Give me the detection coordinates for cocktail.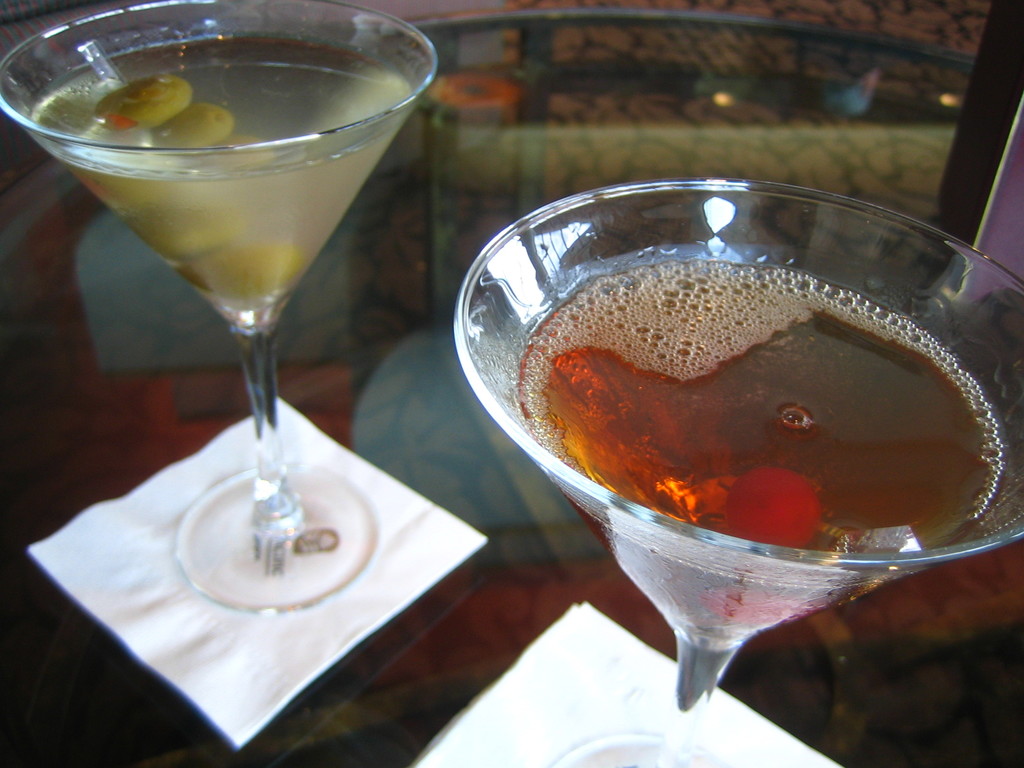
rect(0, 0, 439, 612).
